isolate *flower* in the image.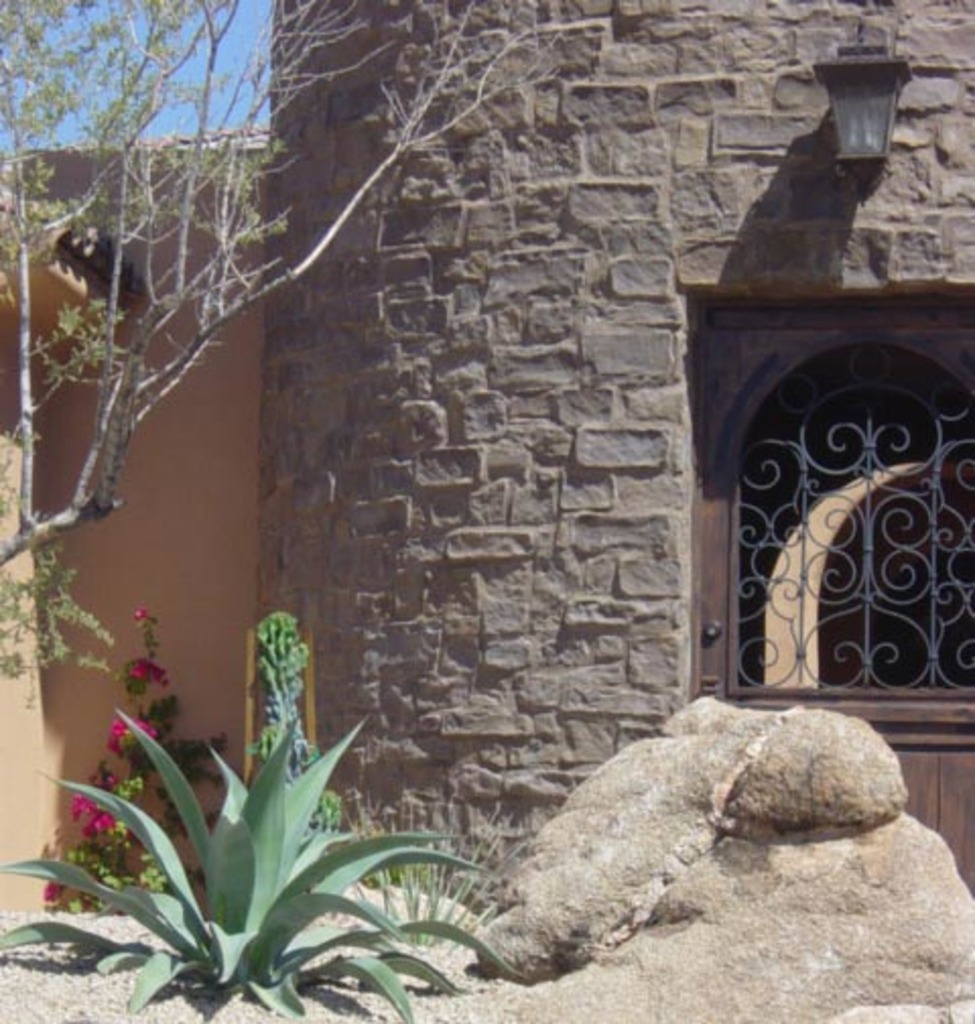
Isolated region: bbox=[45, 878, 55, 904].
